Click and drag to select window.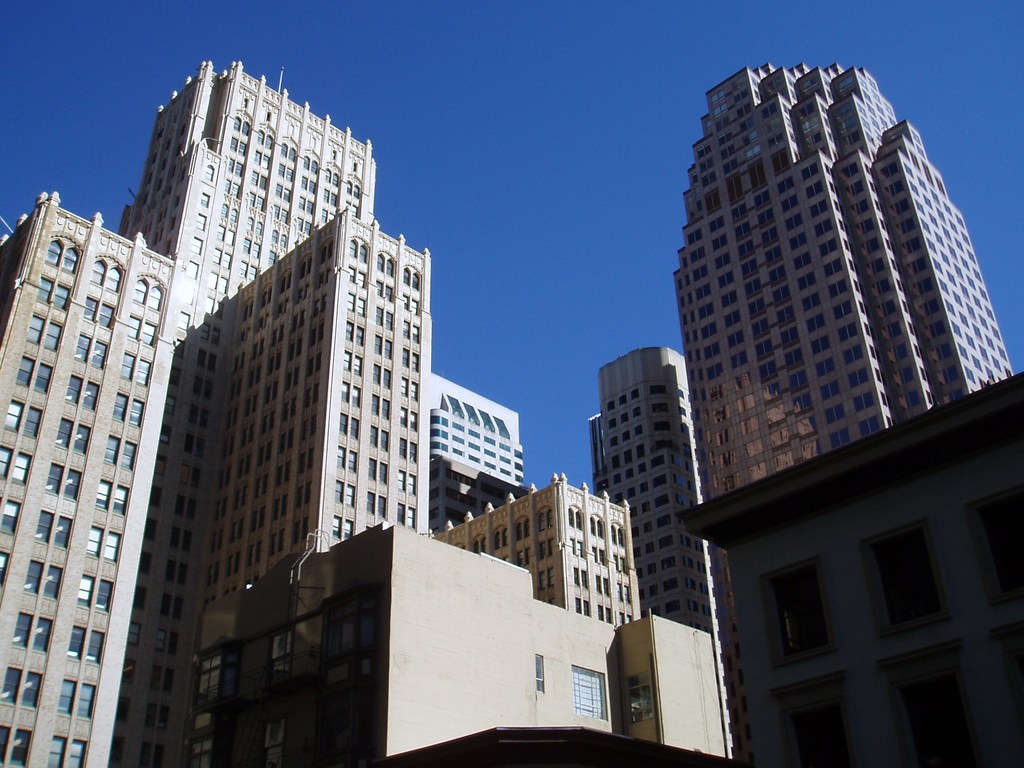
Selection: bbox=[18, 405, 44, 440].
